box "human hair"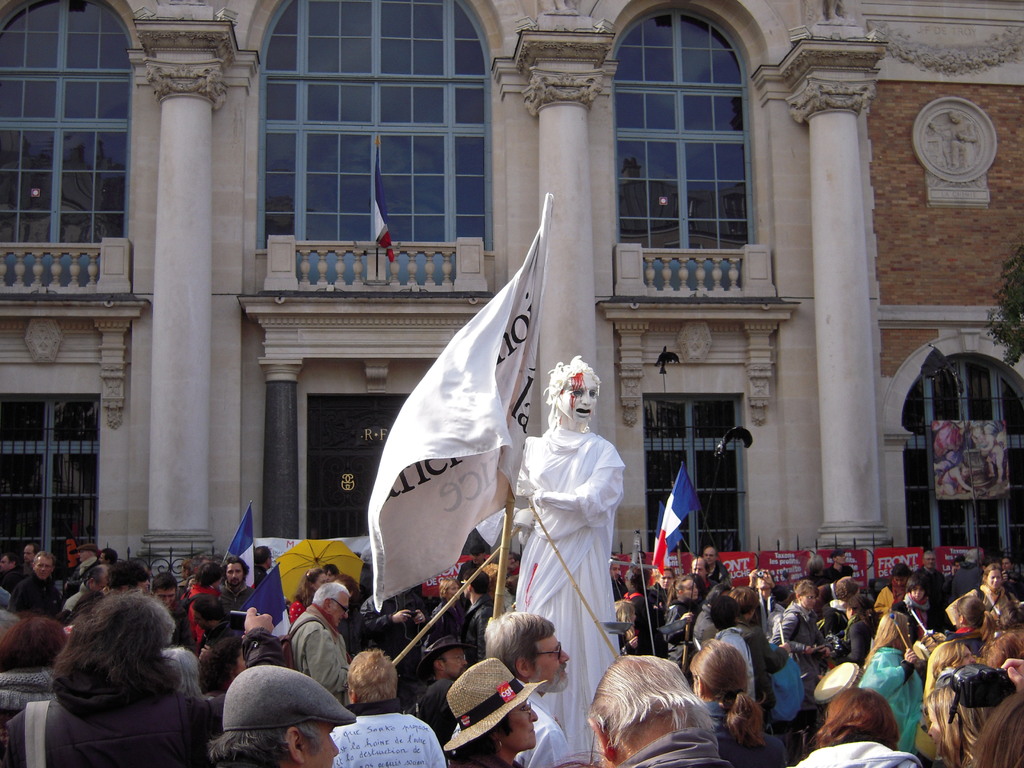
[left=479, top=559, right=502, bottom=590]
